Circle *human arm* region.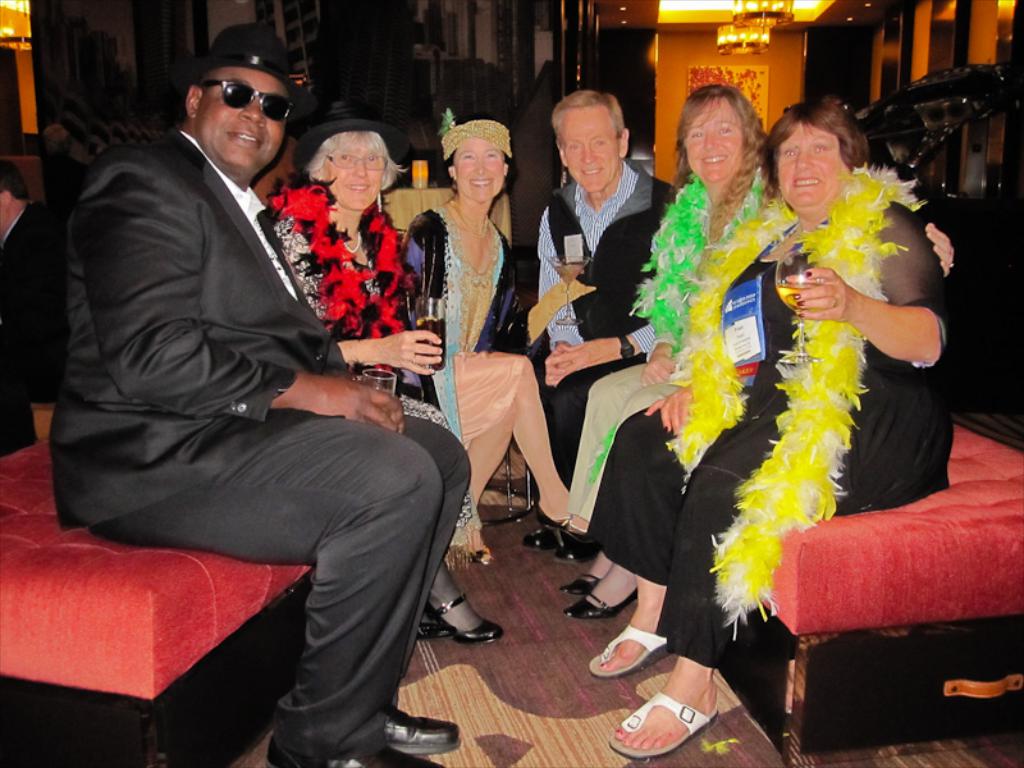
Region: [left=532, top=300, right=671, bottom=387].
